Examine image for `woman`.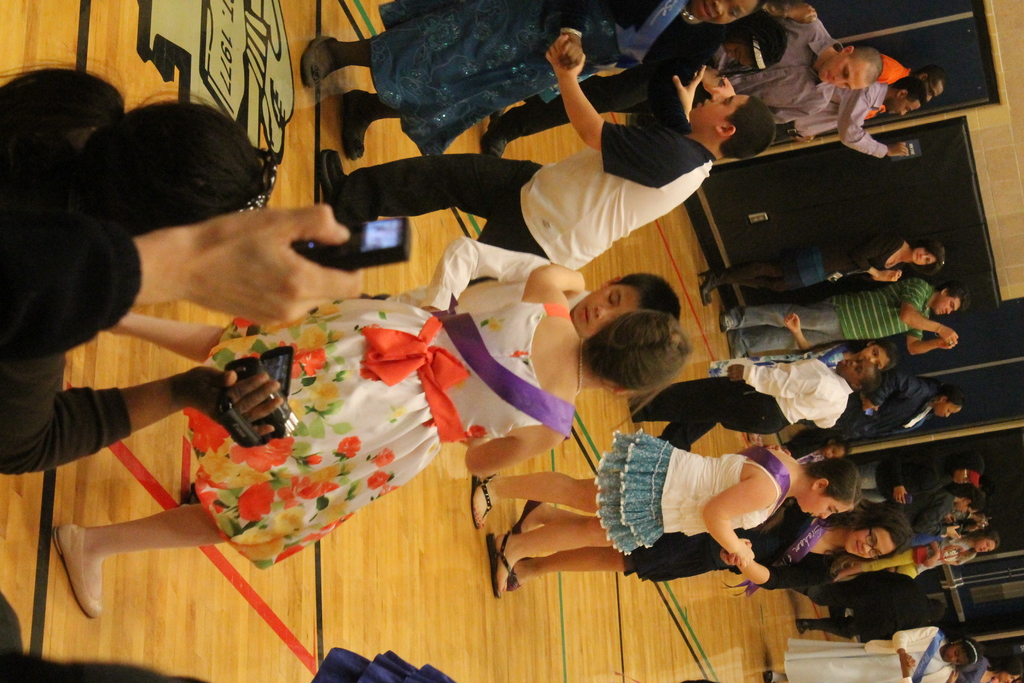
Examination result: detection(51, 256, 695, 620).
